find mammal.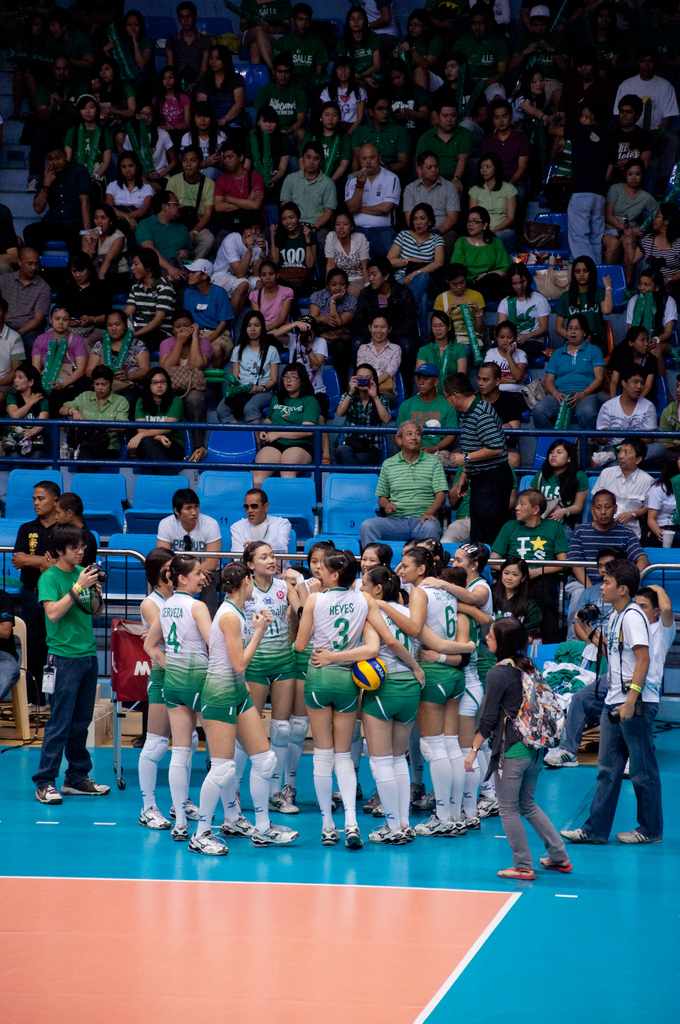
l=181, t=99, r=222, b=165.
